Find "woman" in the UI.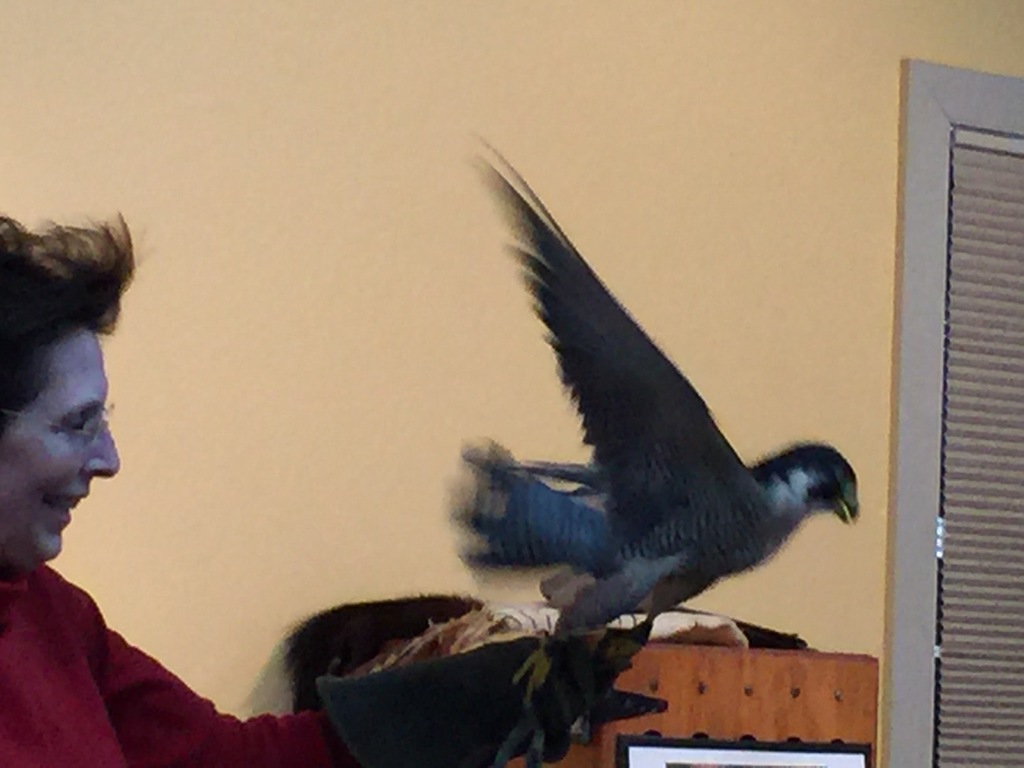
UI element at (0, 188, 227, 762).
